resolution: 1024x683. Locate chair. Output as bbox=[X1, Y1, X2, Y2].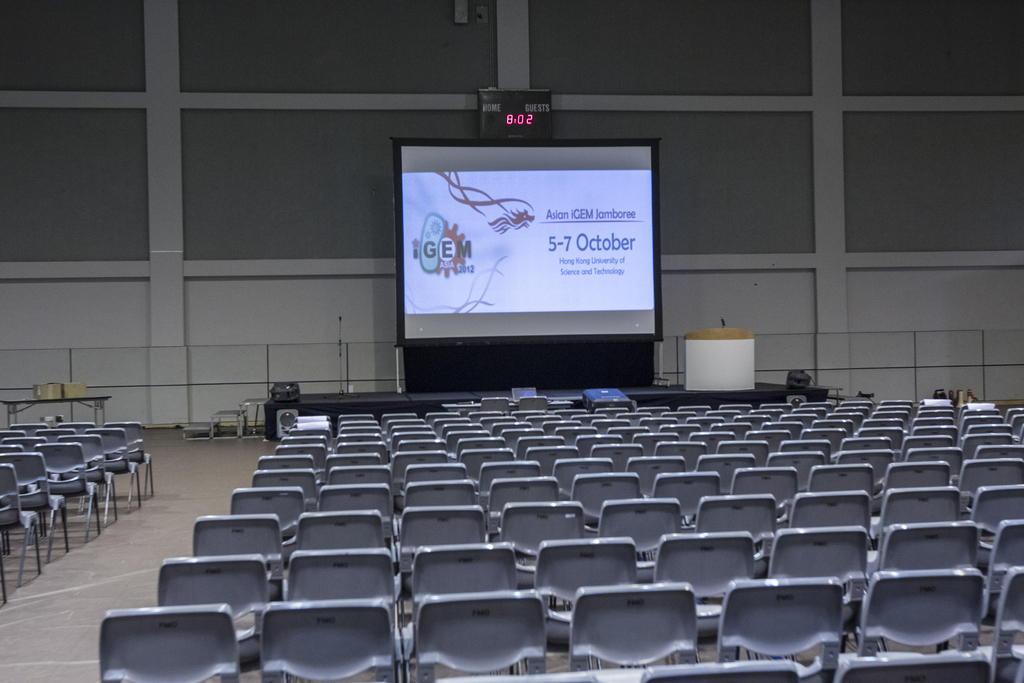
bbox=[804, 465, 876, 489].
